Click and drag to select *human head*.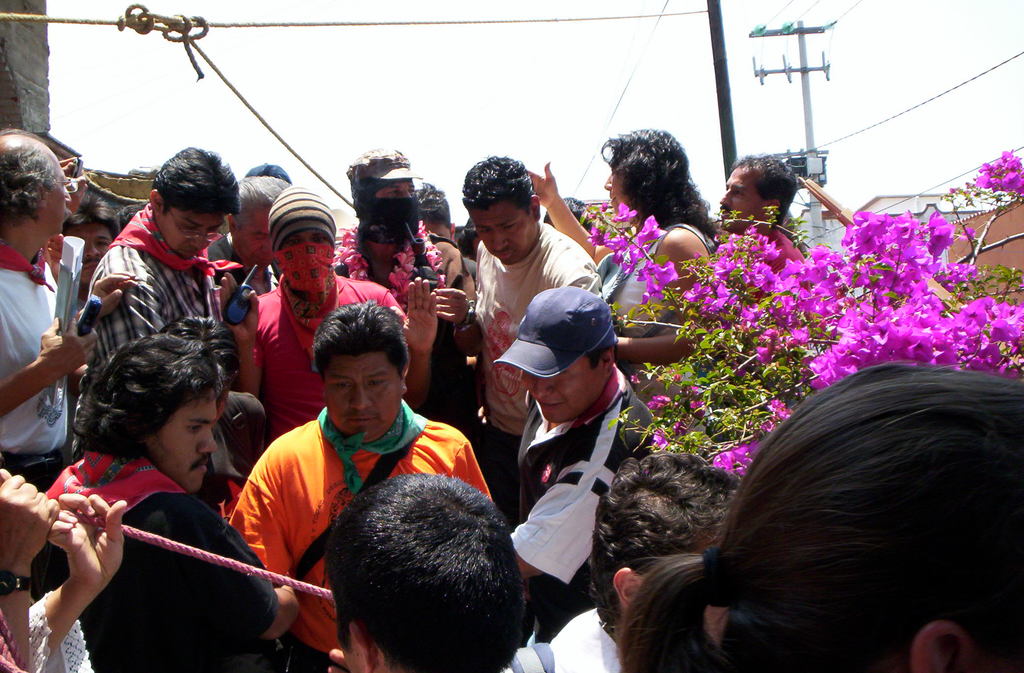
Selection: locate(521, 287, 615, 422).
